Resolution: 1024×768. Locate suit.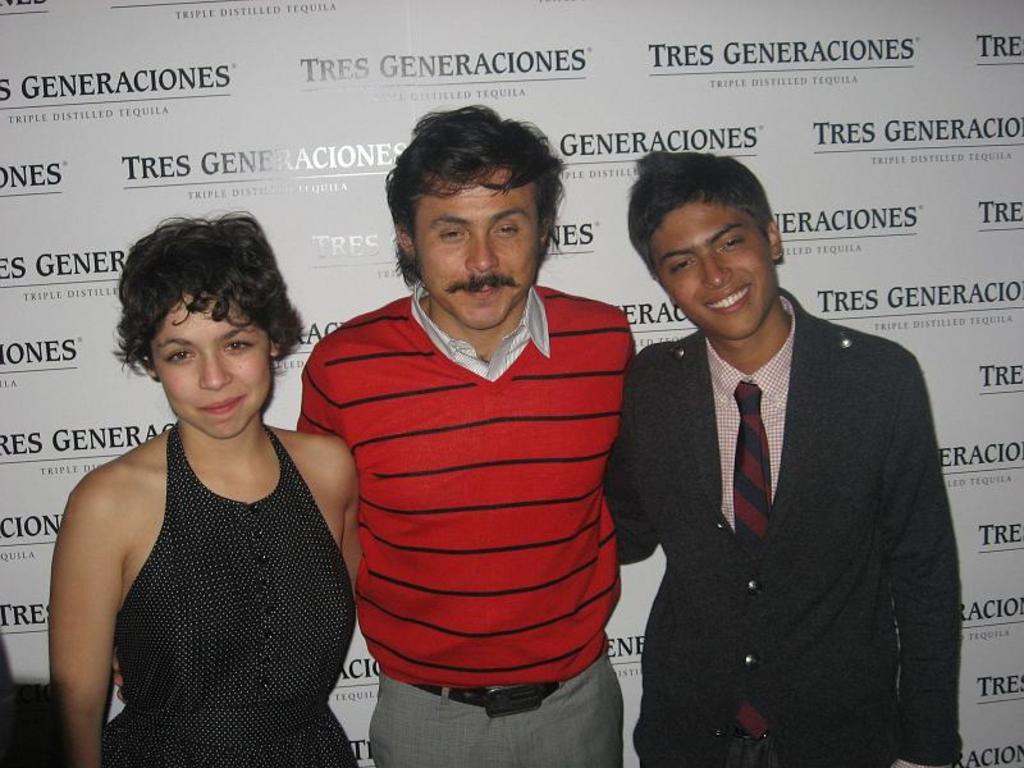
x1=611, y1=207, x2=956, y2=759.
